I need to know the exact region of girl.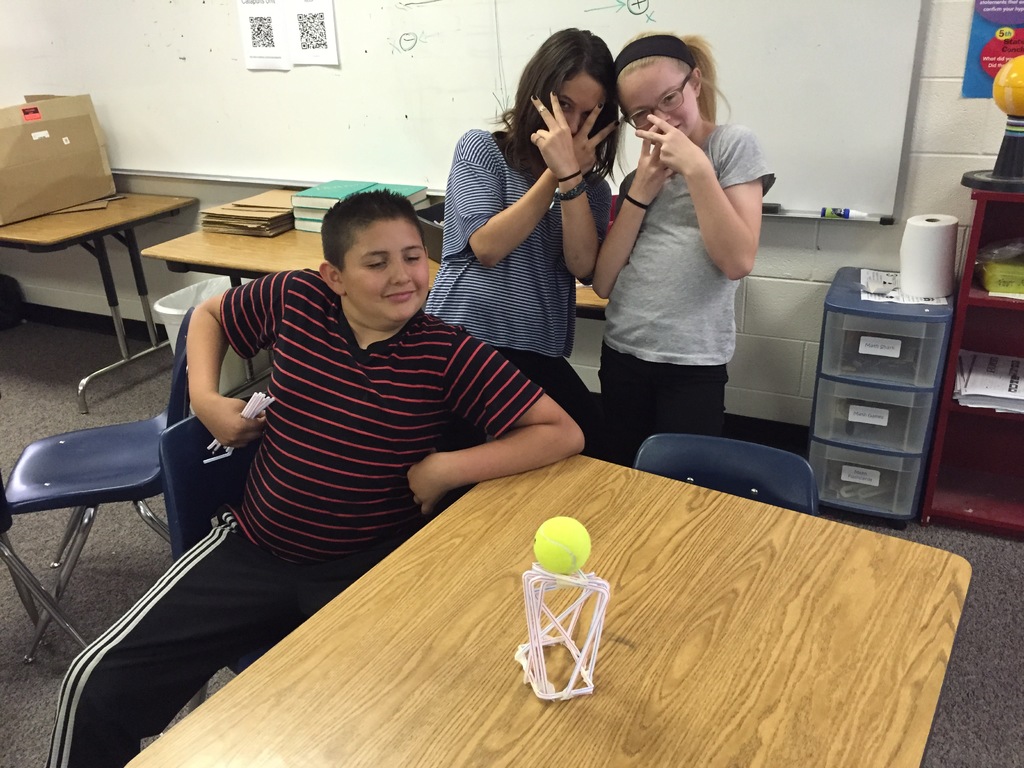
Region: [417,7,612,413].
